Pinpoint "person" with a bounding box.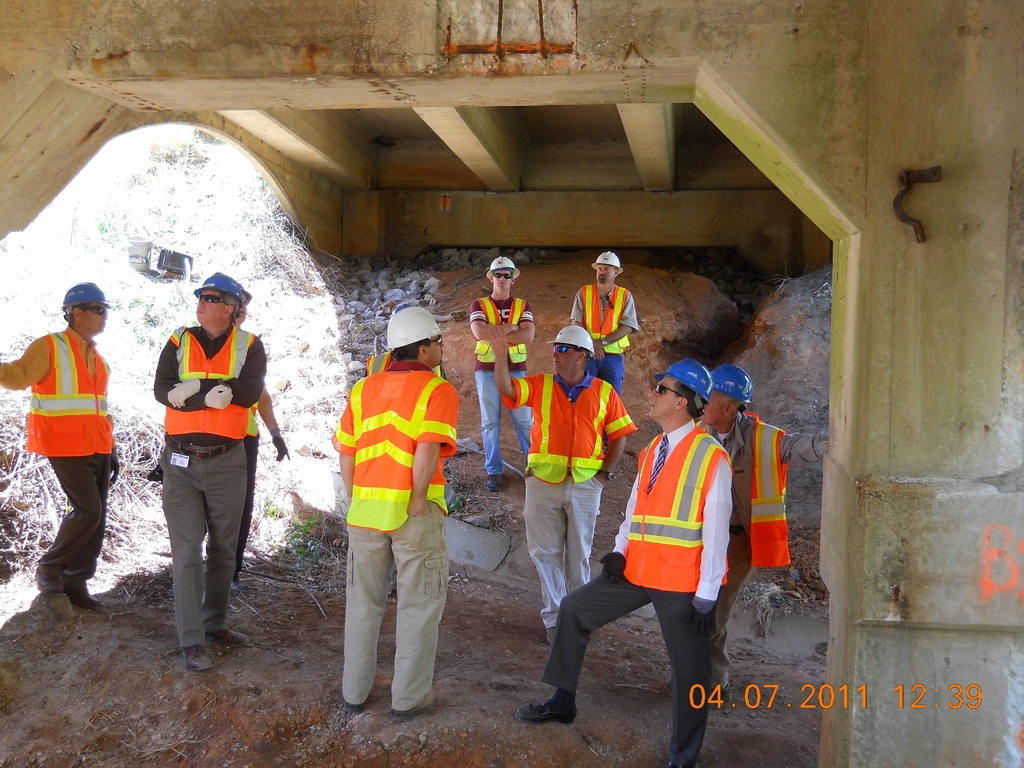
337/305/461/717.
